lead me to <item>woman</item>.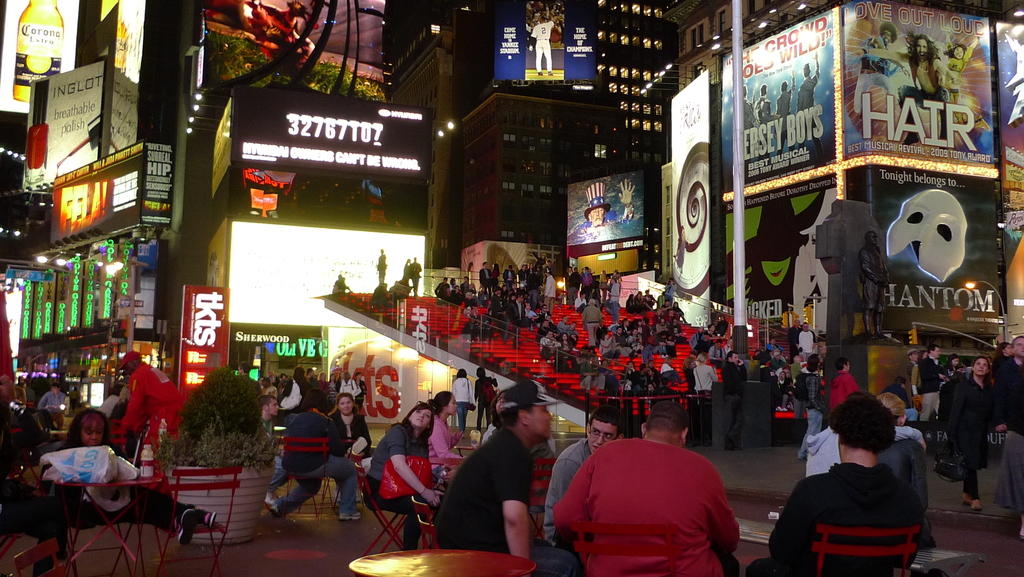
Lead to left=502, top=305, right=521, bottom=348.
